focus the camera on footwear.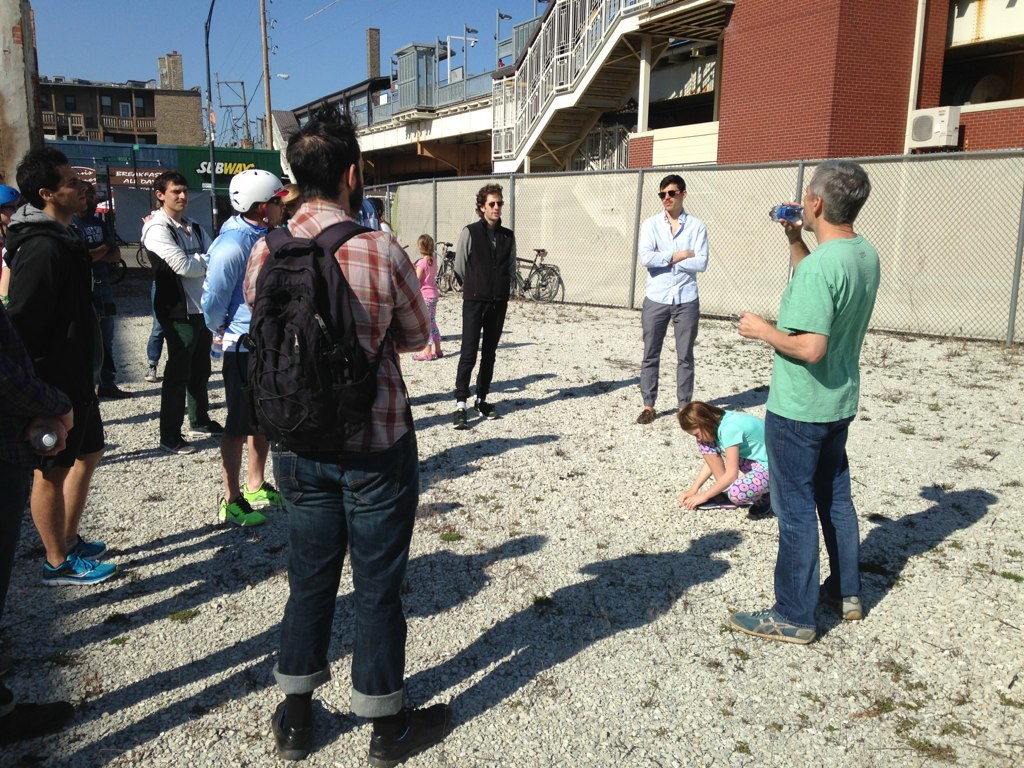
Focus region: (427,350,444,357).
